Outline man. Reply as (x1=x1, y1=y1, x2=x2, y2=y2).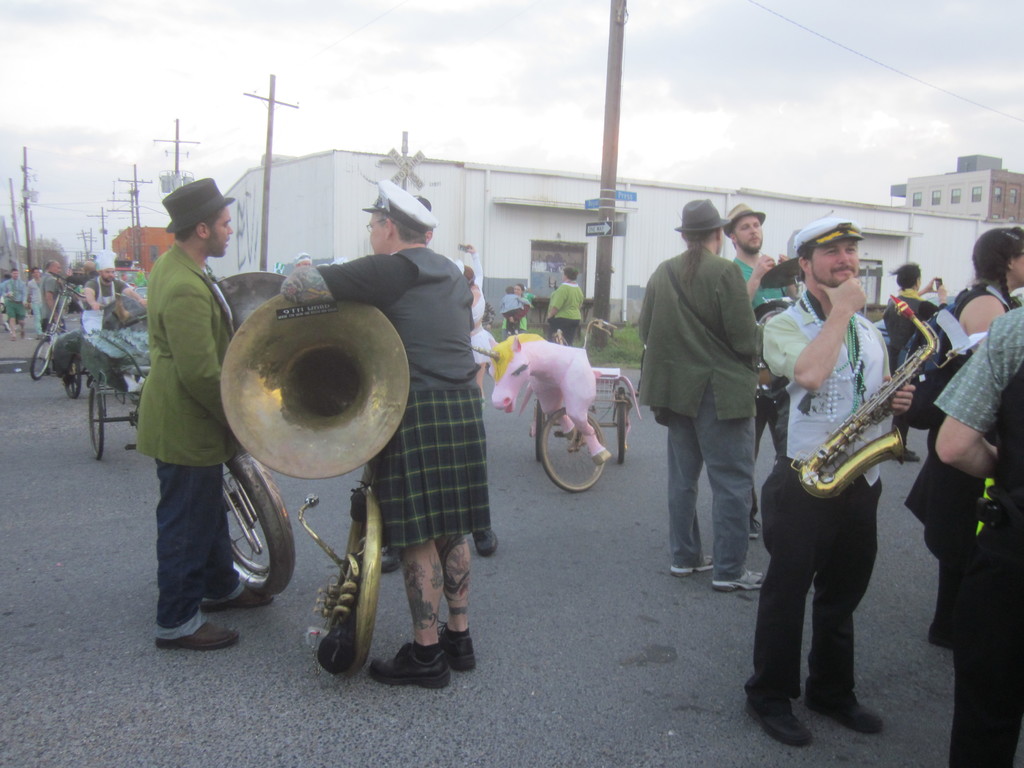
(x1=75, y1=246, x2=157, y2=333).
